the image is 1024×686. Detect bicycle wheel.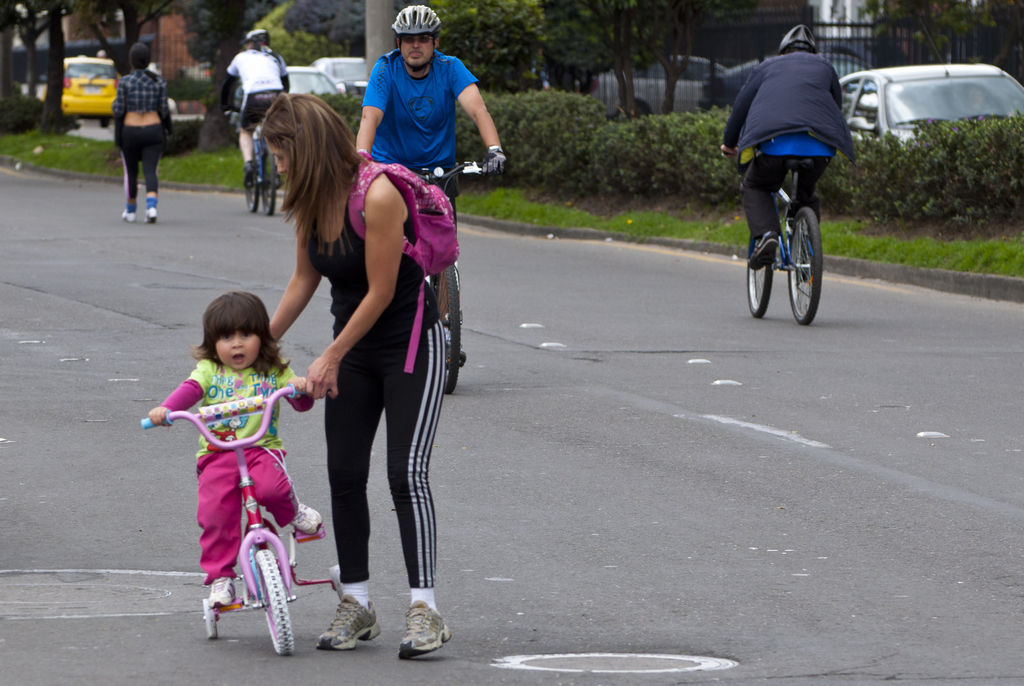
Detection: rect(260, 148, 278, 216).
